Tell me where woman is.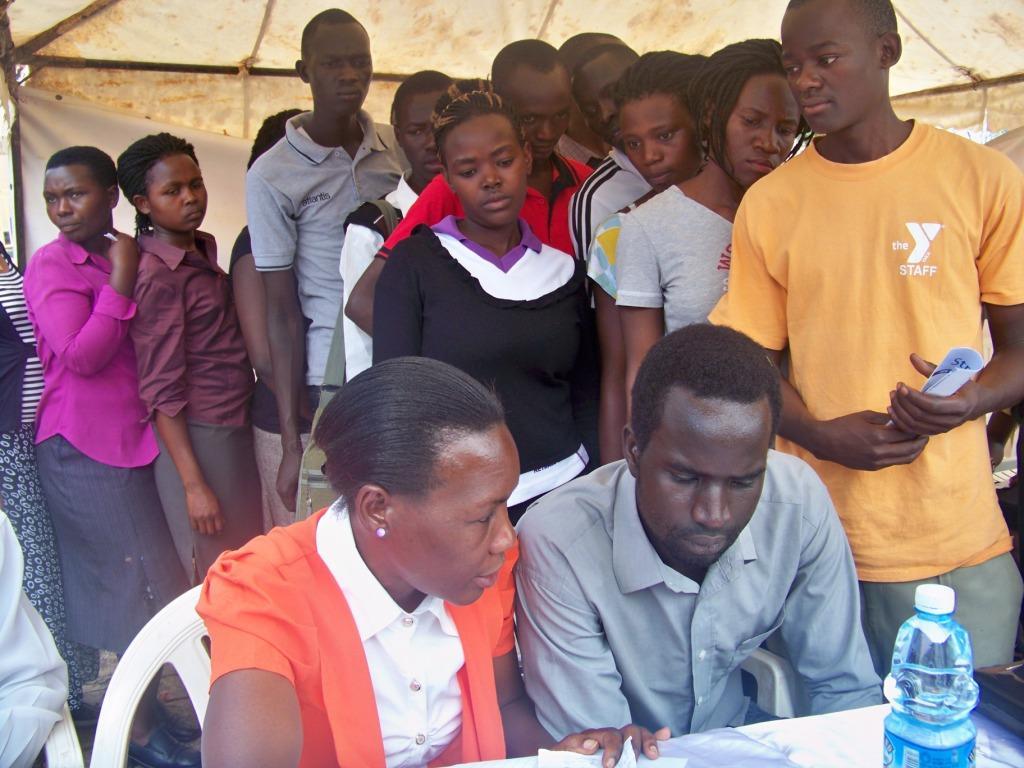
woman is at pyautogui.locateOnScreen(363, 76, 595, 534).
